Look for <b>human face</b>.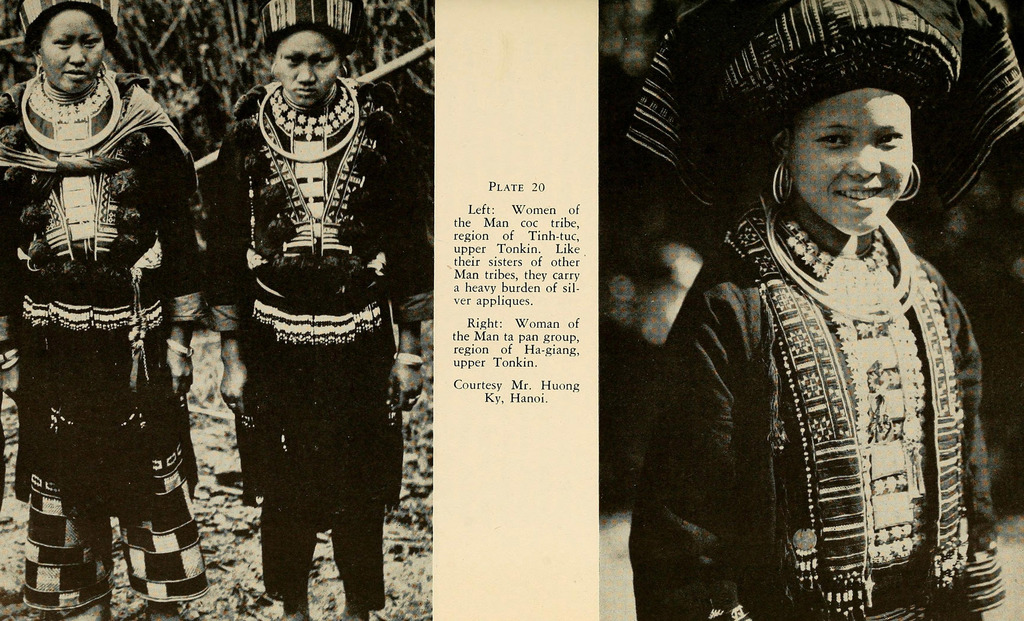
Found: [43, 6, 110, 95].
